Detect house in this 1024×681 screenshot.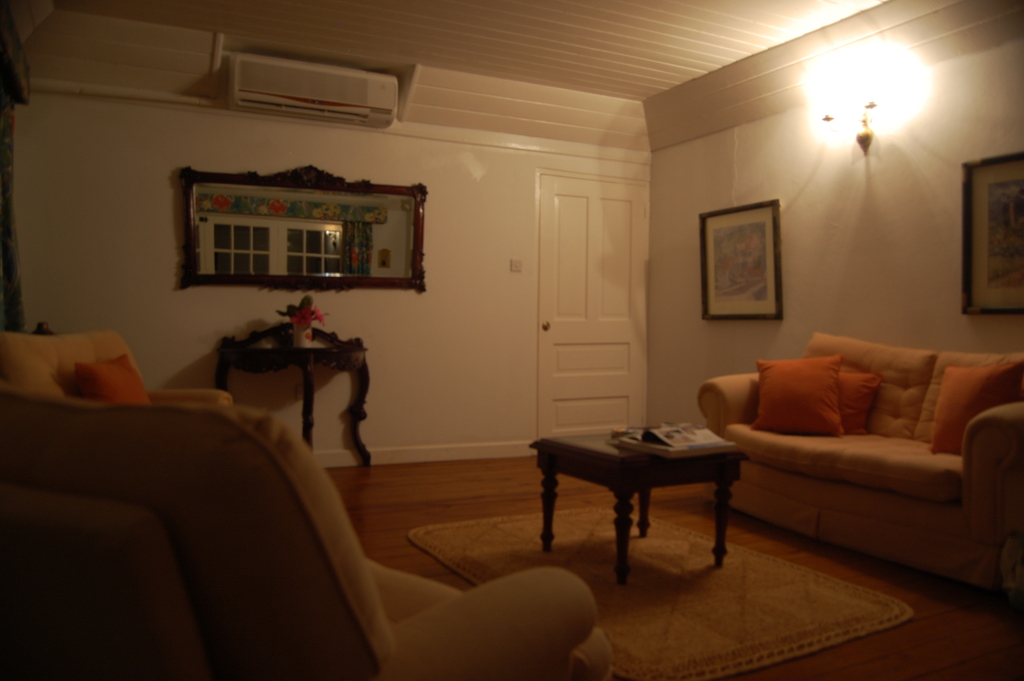
Detection: [0, 0, 1023, 616].
